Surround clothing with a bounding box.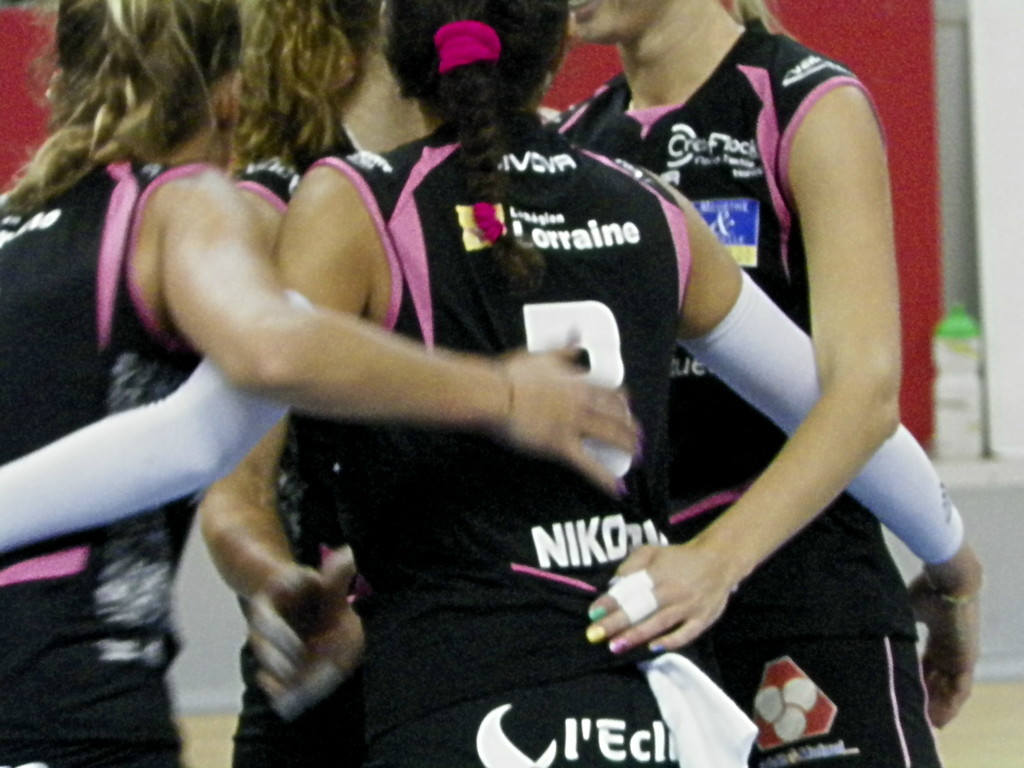
locate(319, 117, 683, 767).
